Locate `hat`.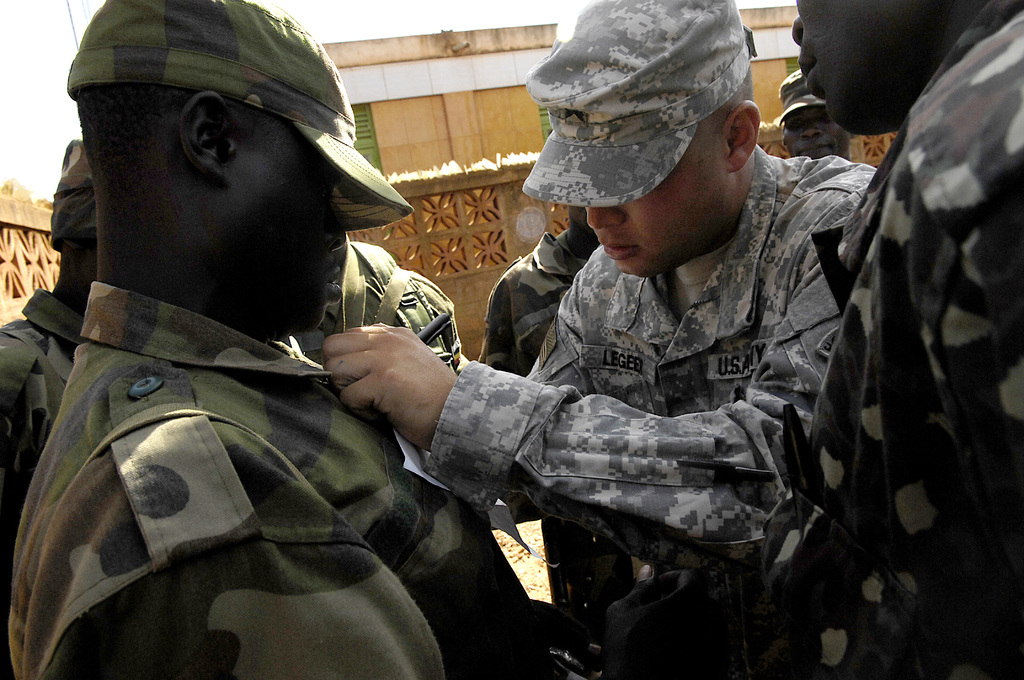
Bounding box: locate(67, 0, 416, 234).
